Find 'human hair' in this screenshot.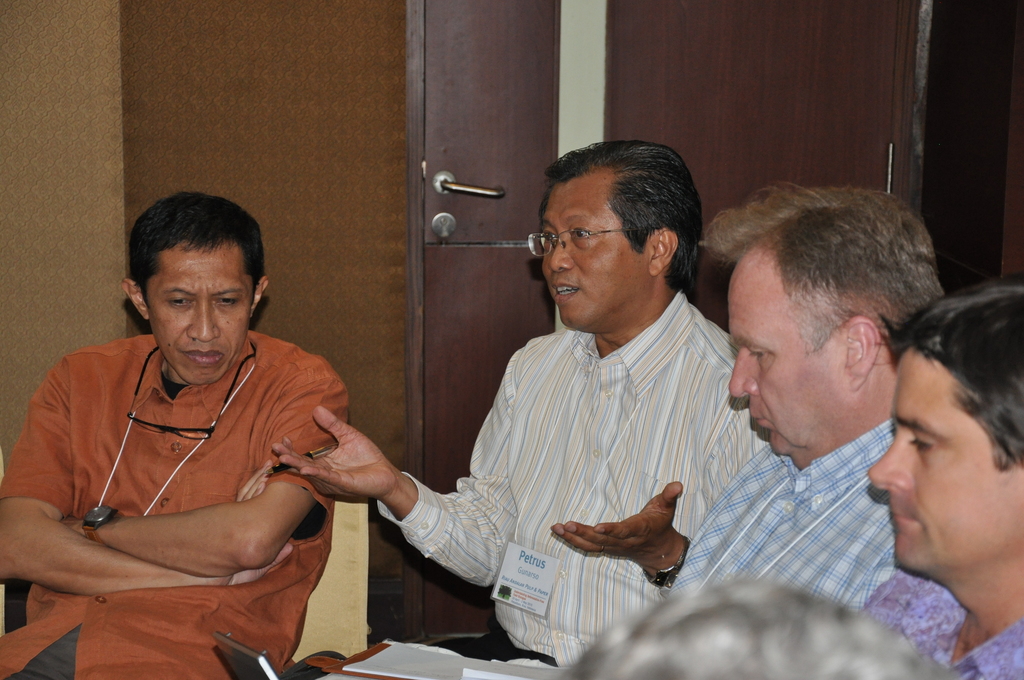
The bounding box for 'human hair' is [883,282,1023,475].
